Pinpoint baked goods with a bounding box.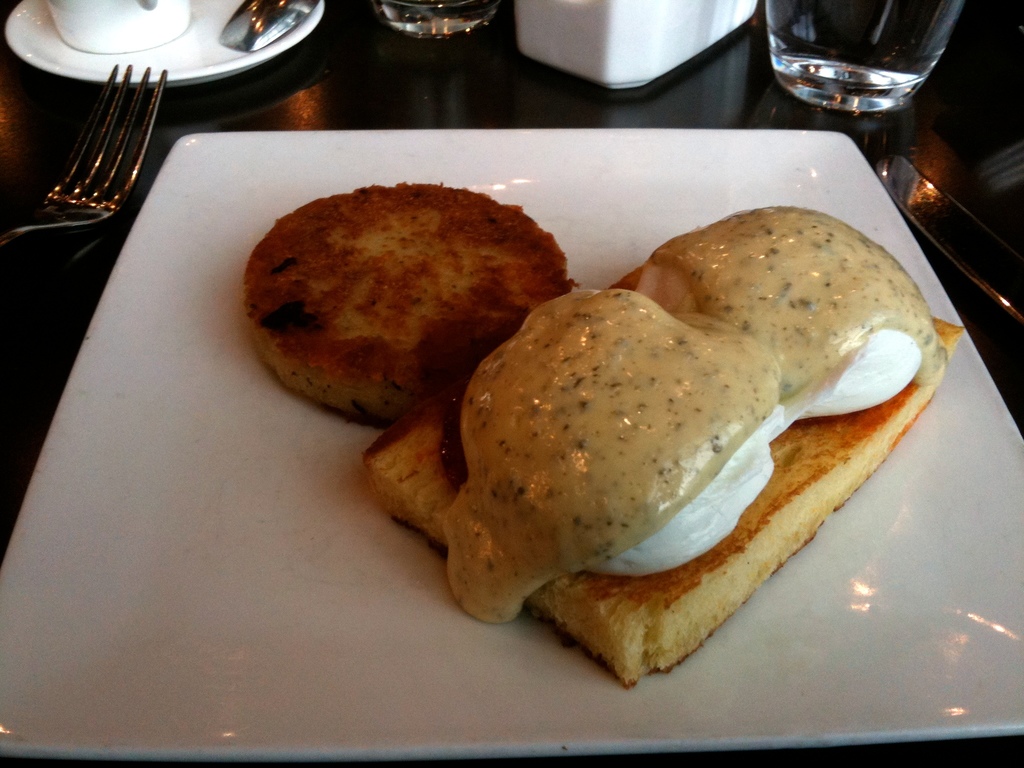
select_region(244, 156, 570, 440).
